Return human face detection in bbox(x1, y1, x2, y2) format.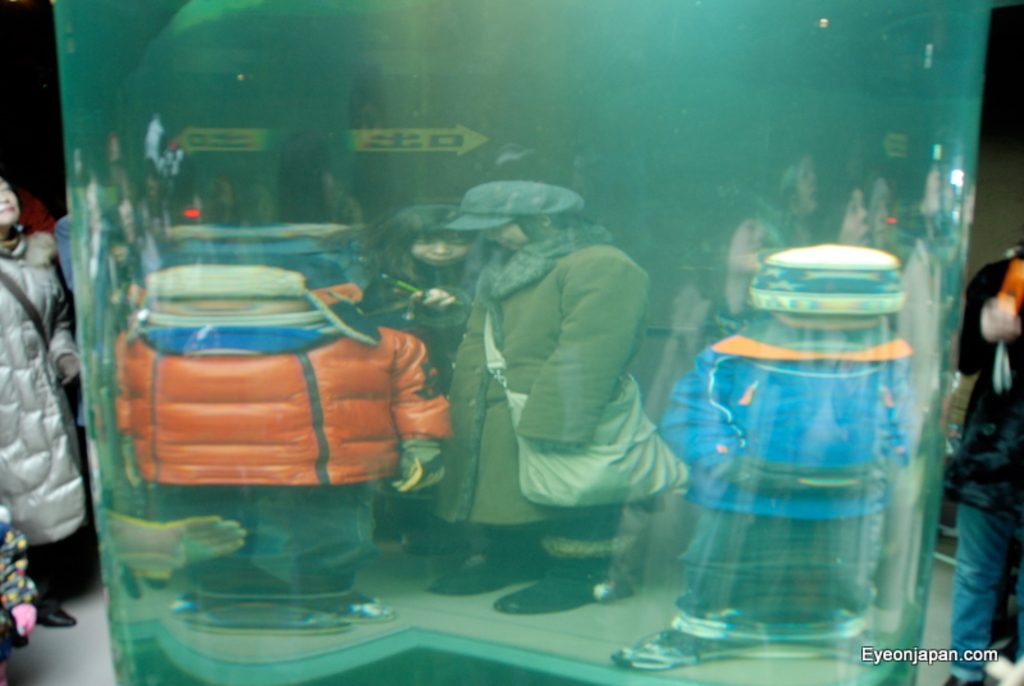
bbox(838, 187, 869, 246).
